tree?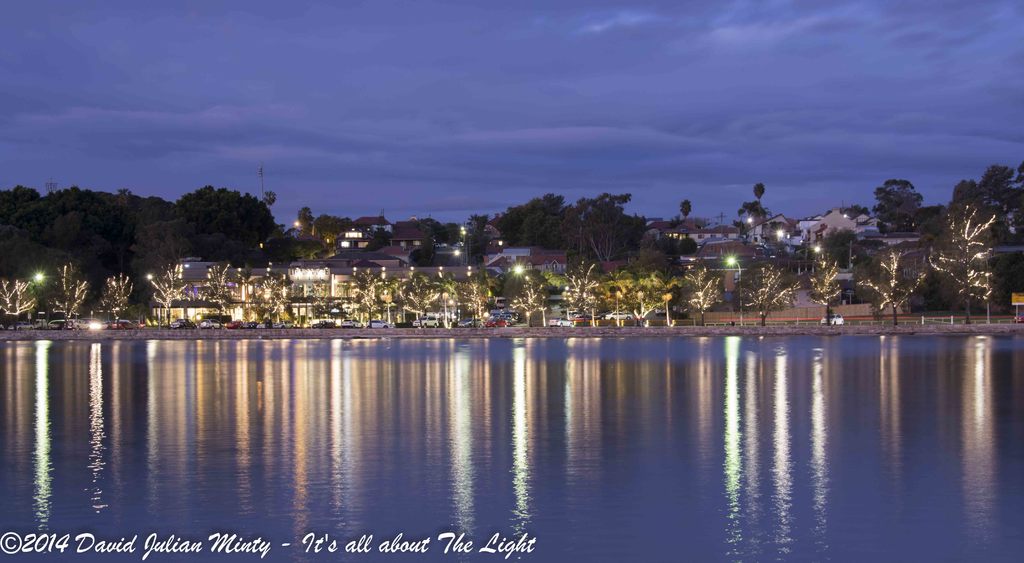
681, 200, 693, 218
